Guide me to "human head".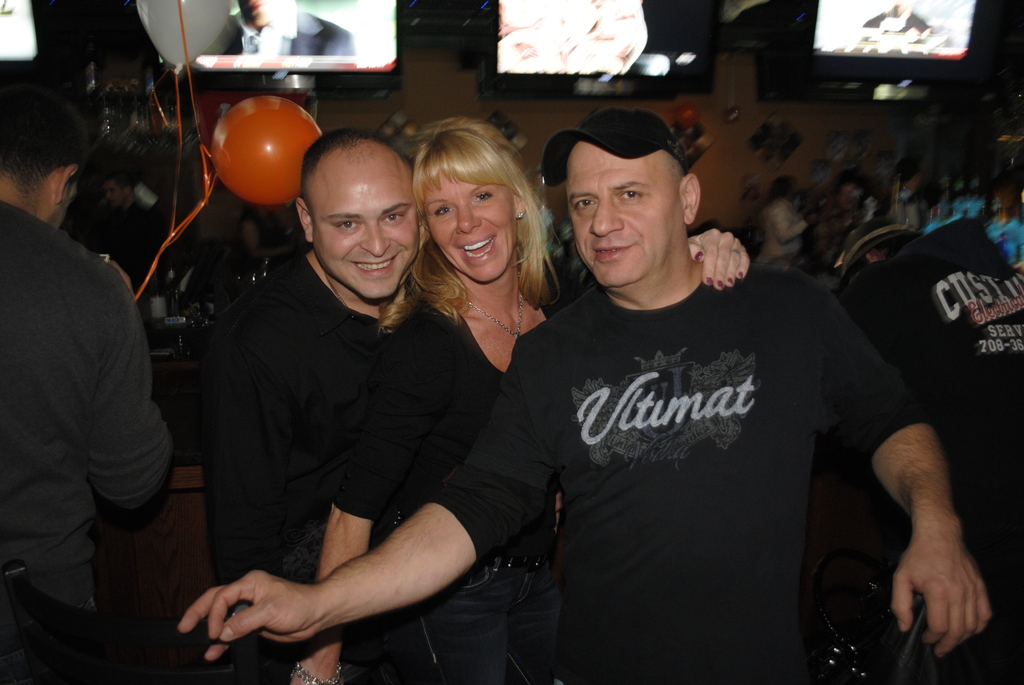
Guidance: [0,81,90,230].
